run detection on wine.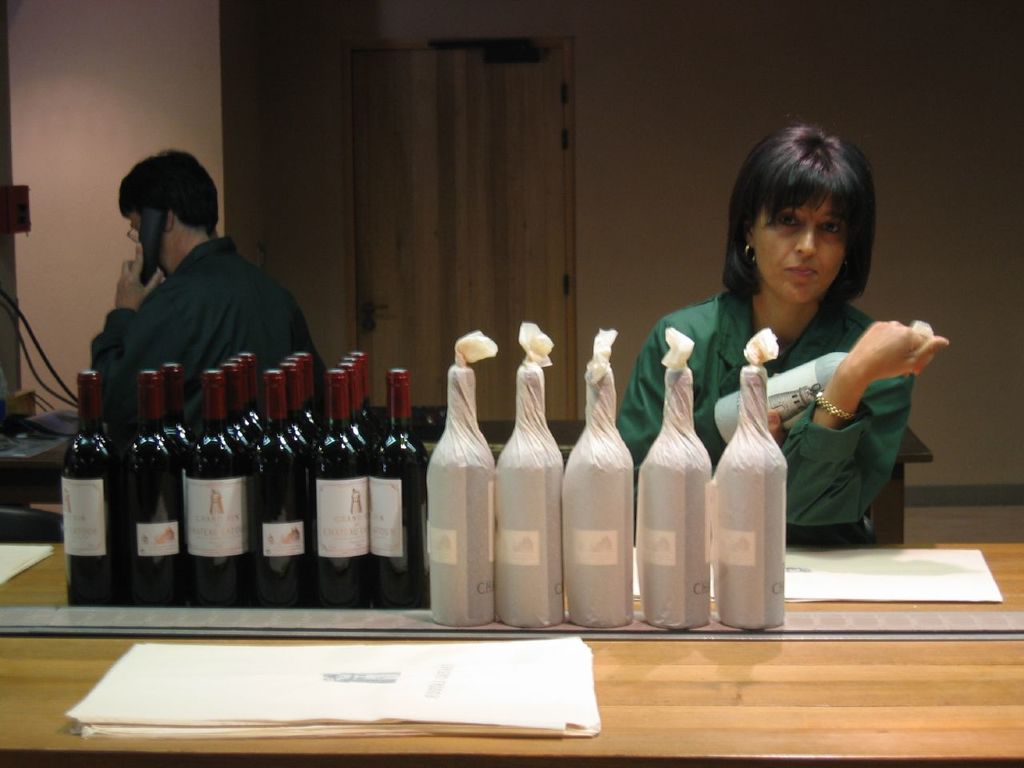
Result: region(564, 326, 634, 631).
